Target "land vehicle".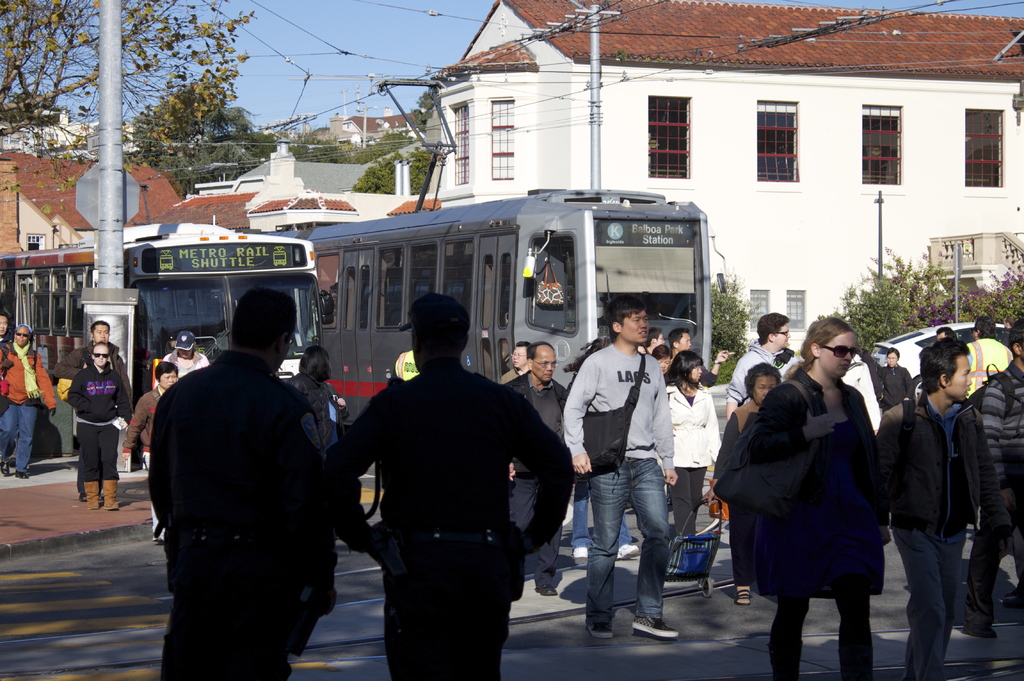
Target region: bbox=(269, 196, 754, 424).
